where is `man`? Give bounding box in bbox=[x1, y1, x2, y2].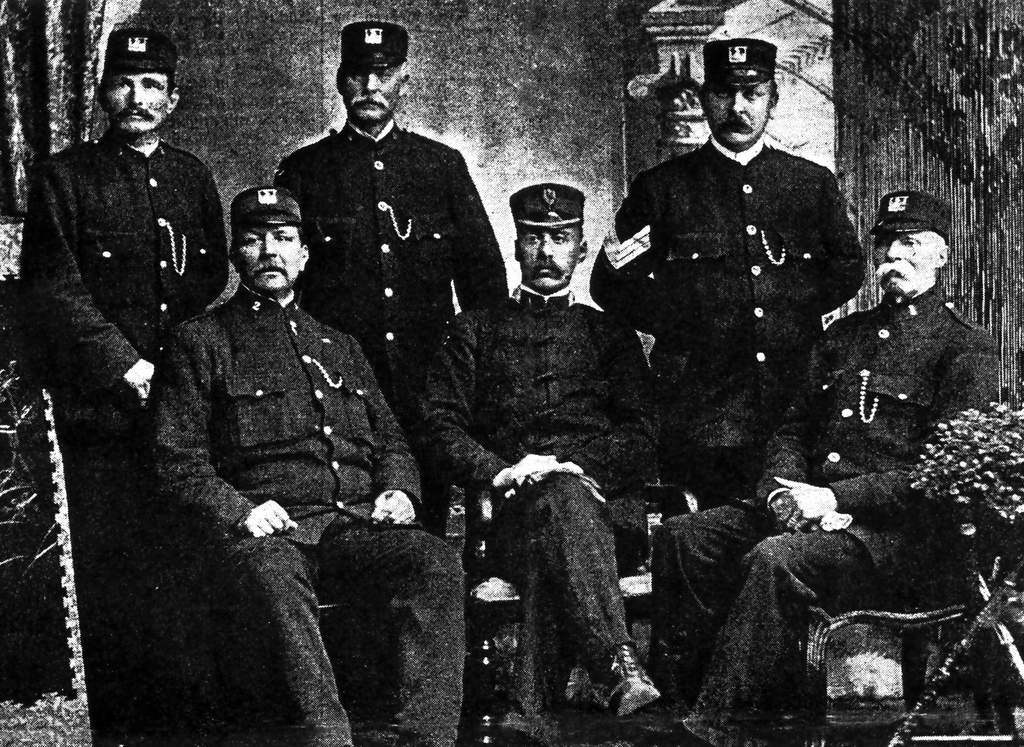
bbox=[591, 40, 863, 508].
